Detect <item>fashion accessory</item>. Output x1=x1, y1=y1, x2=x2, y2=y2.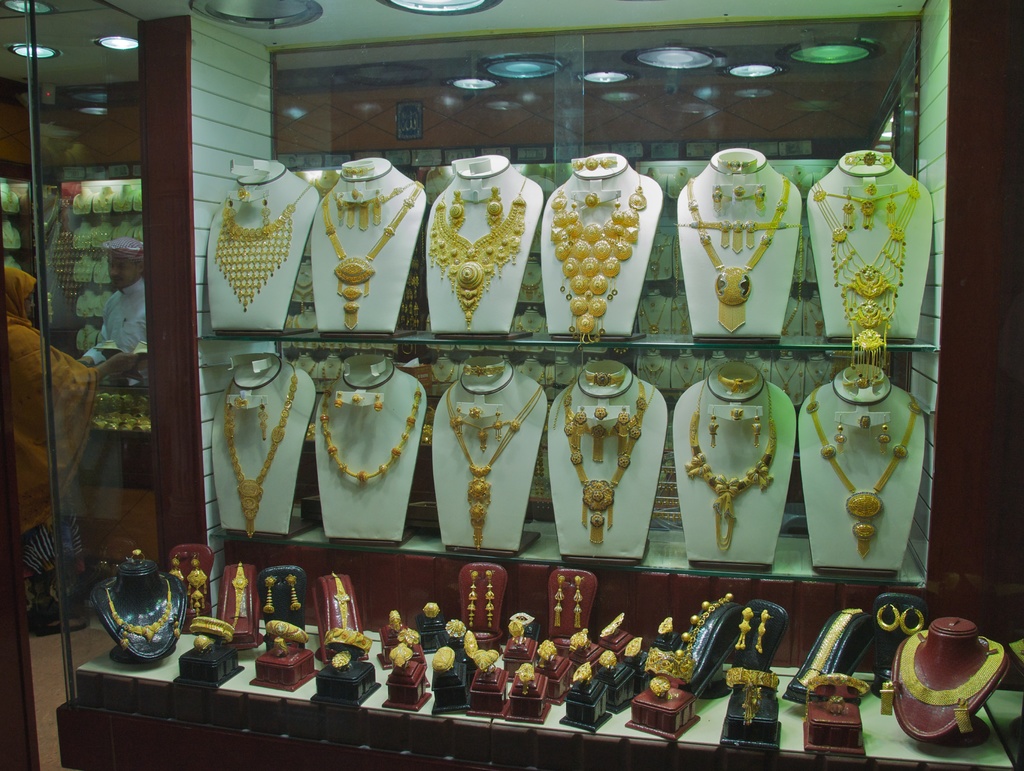
x1=734, y1=181, x2=745, y2=201.
